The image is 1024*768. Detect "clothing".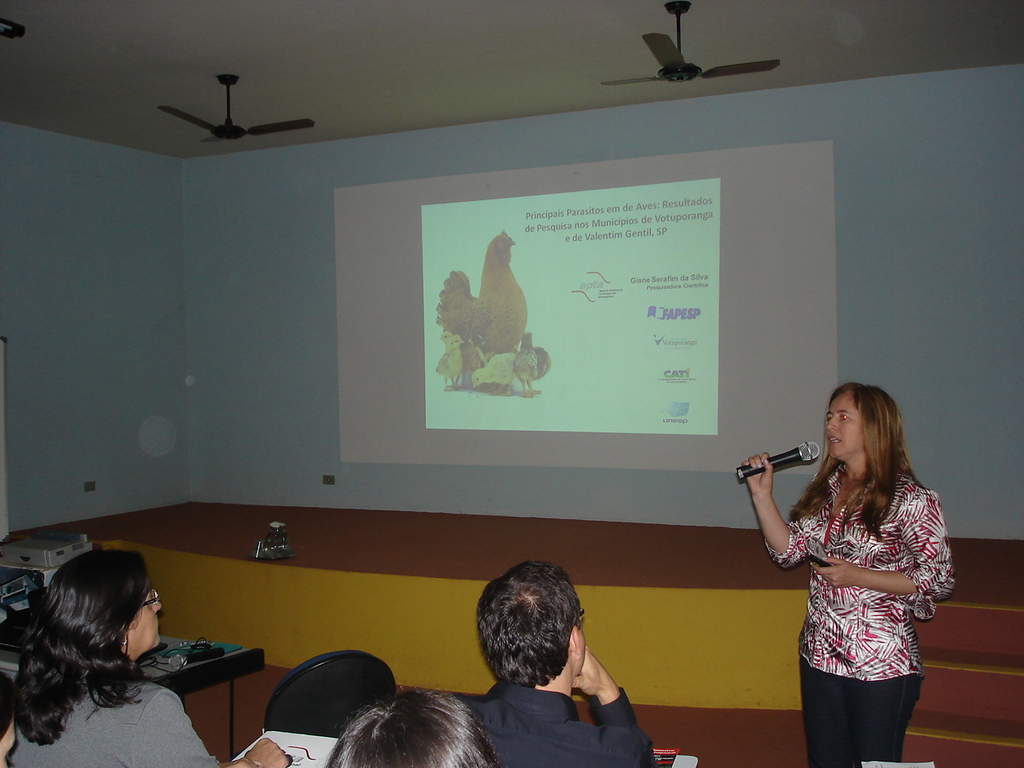
Detection: left=462, top=682, right=654, bottom=767.
